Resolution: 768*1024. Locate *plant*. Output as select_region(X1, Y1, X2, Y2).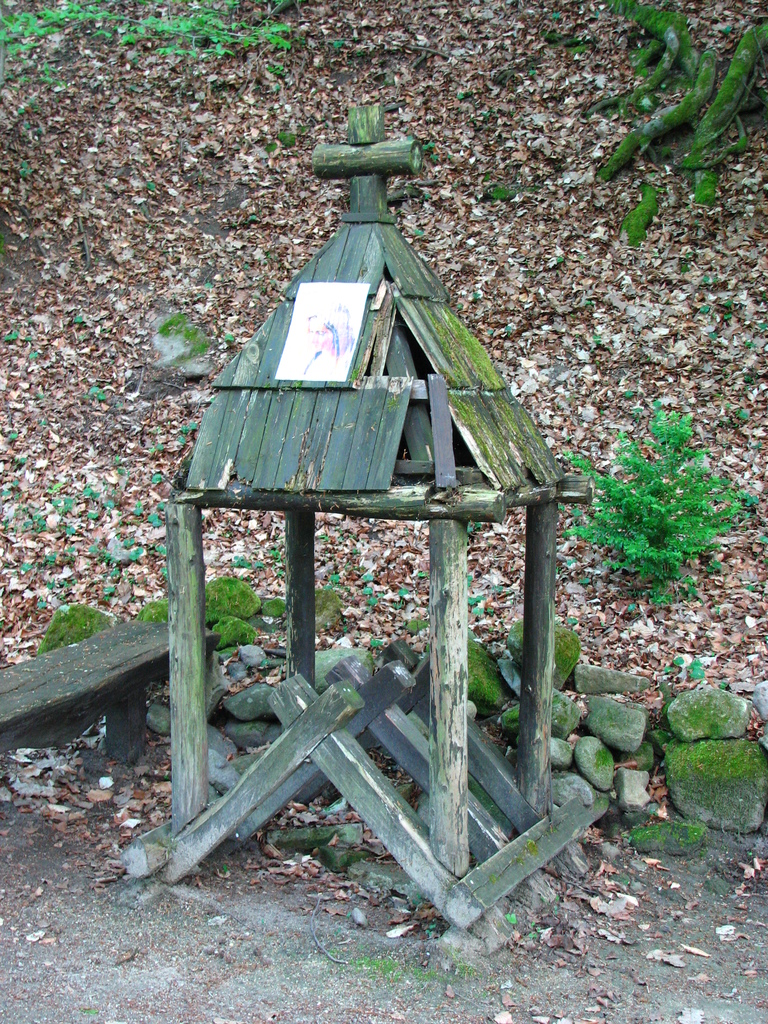
select_region(424, 193, 433, 200).
